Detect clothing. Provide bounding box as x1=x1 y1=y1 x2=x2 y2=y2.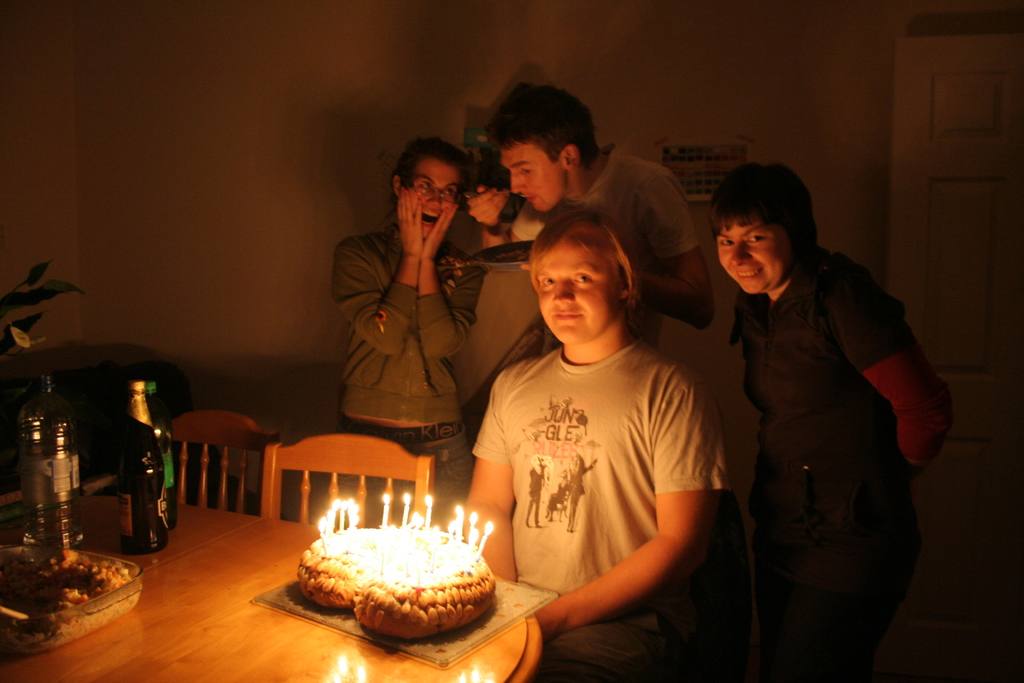
x1=513 y1=142 x2=701 y2=280.
